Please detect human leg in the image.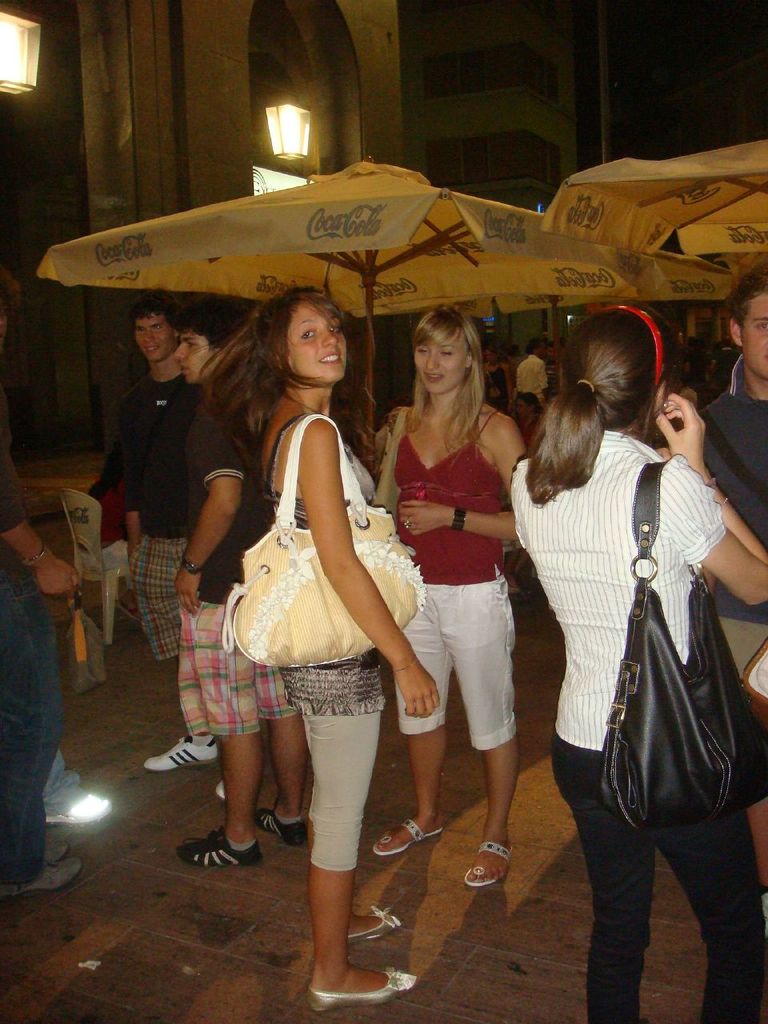
x1=660, y1=817, x2=767, y2=1019.
